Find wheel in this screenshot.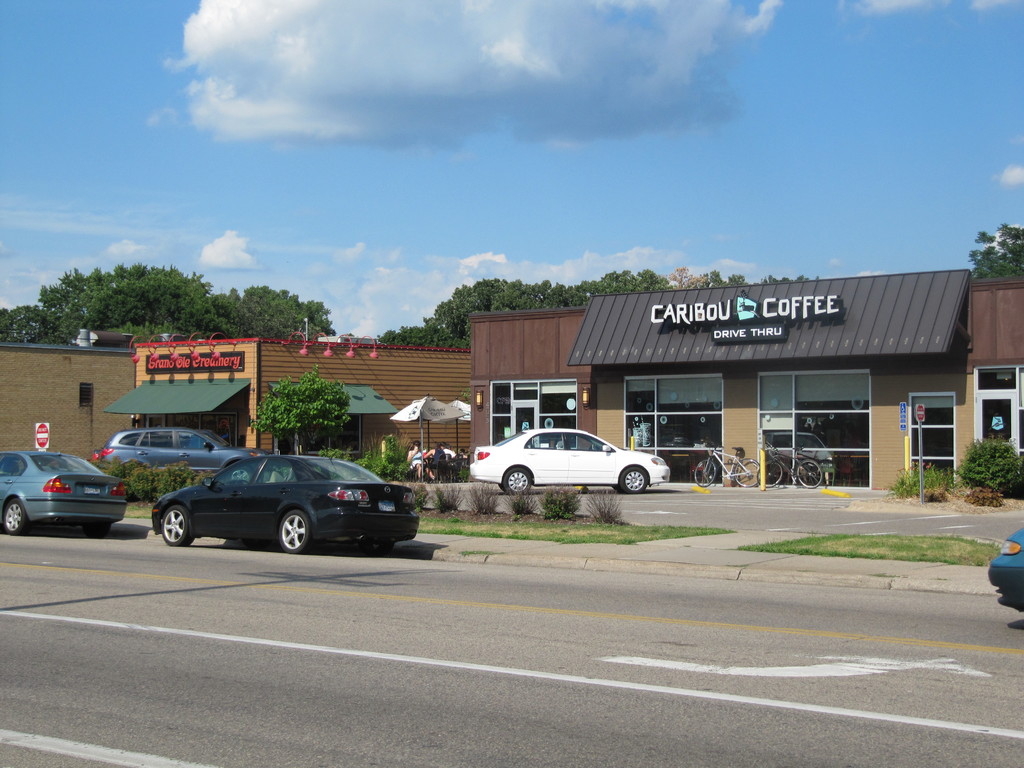
The bounding box for wheel is (left=503, top=465, right=530, bottom=497).
